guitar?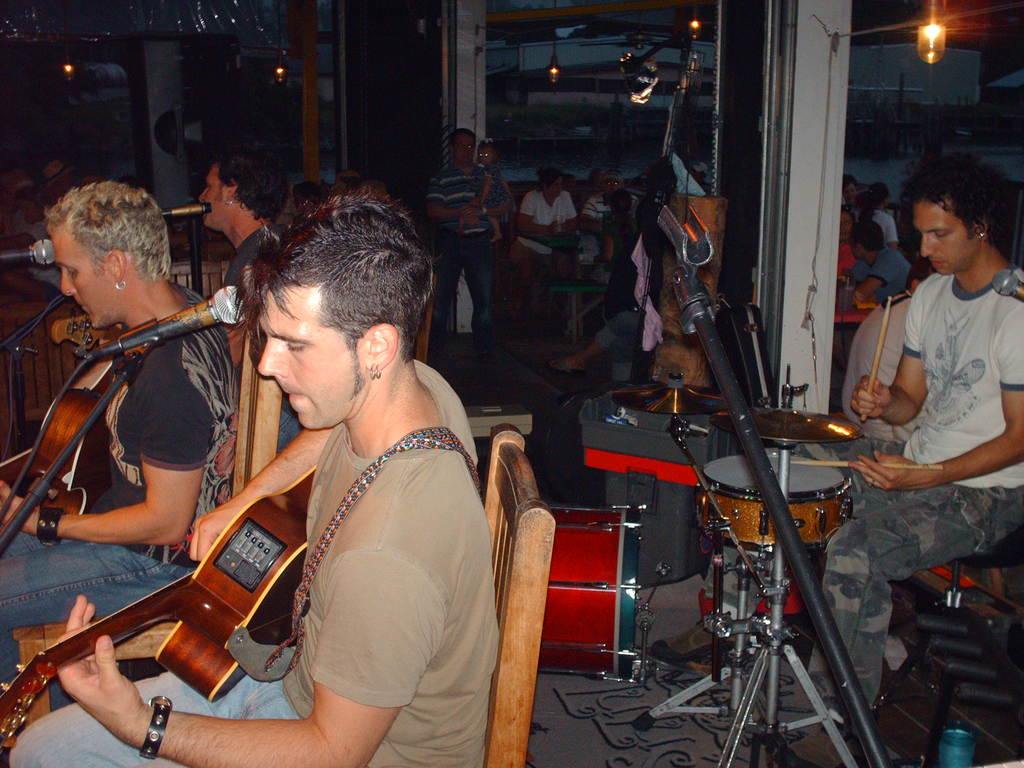
x1=0, y1=460, x2=321, y2=752
